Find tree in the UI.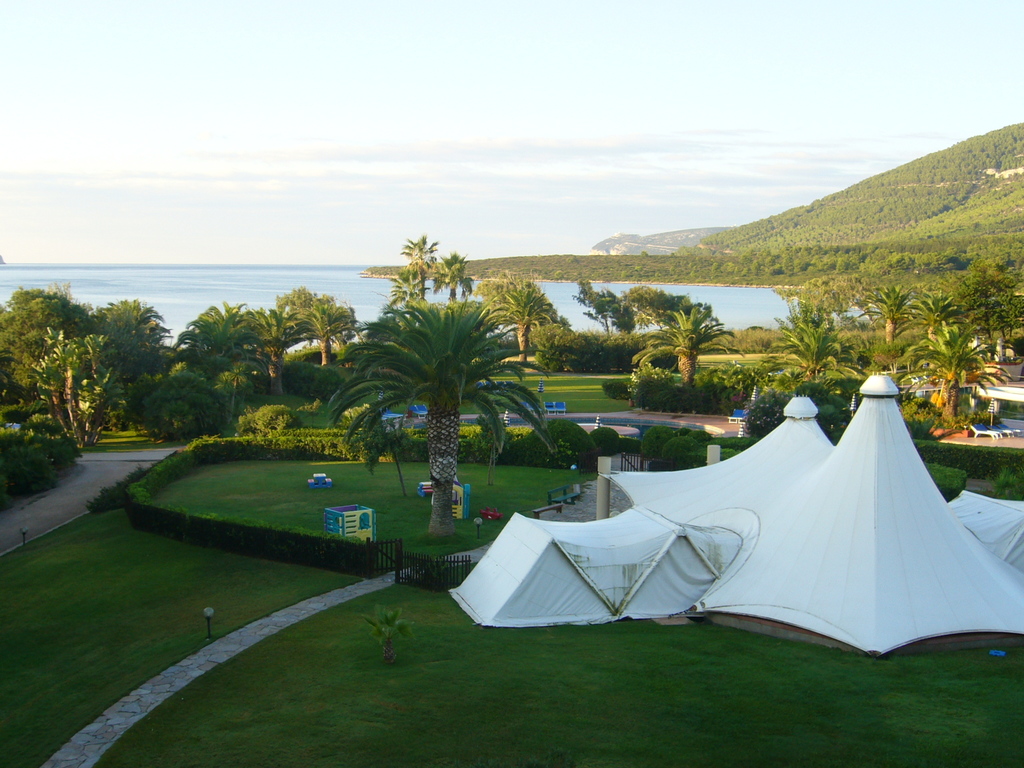
UI element at detection(564, 275, 618, 337).
